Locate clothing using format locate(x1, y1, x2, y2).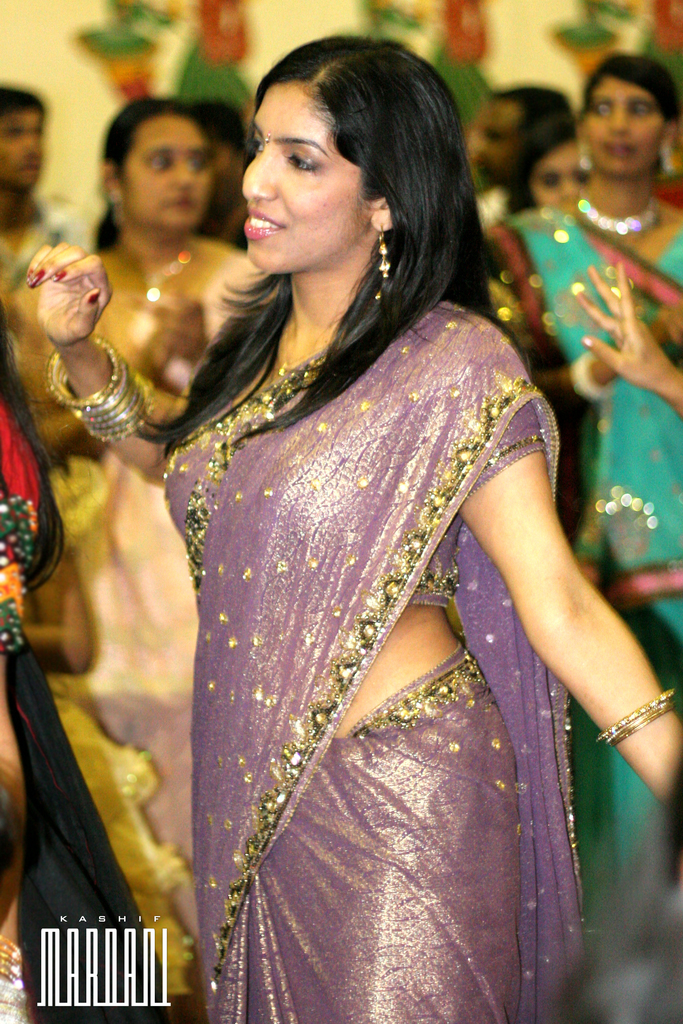
locate(116, 202, 590, 1002).
